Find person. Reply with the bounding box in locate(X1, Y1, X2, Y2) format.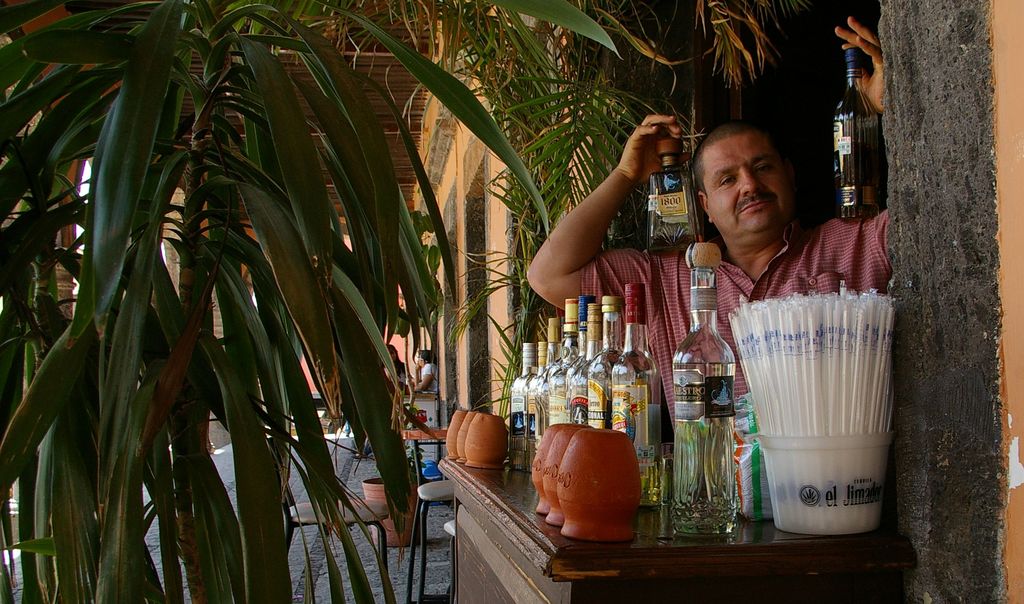
locate(524, 12, 882, 437).
